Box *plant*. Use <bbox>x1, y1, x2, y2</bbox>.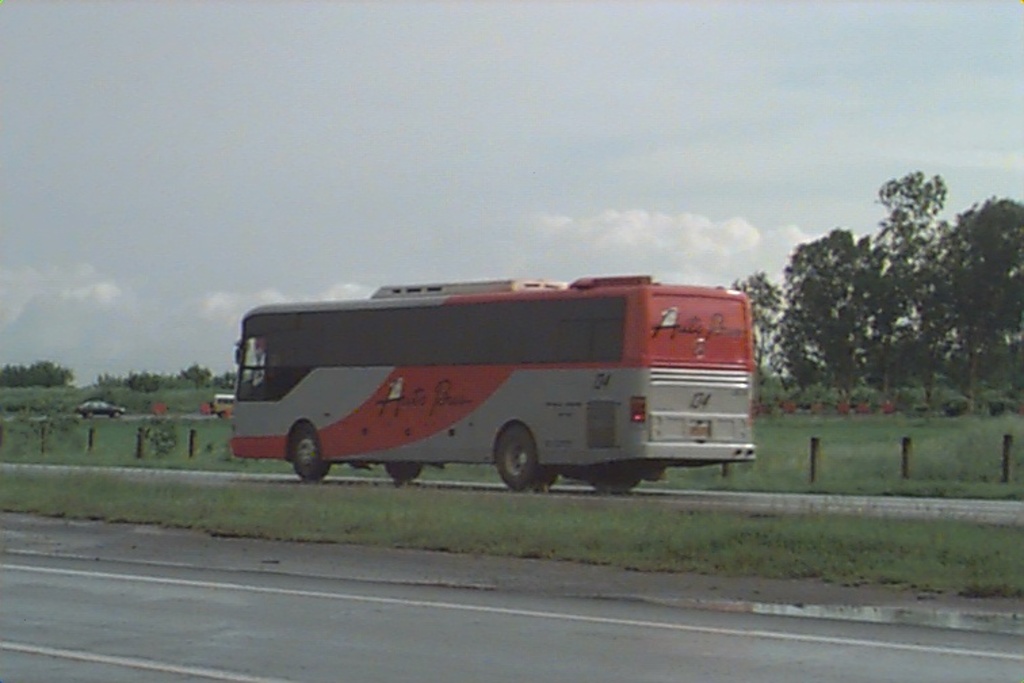
<bbox>798, 384, 824, 404</bbox>.
